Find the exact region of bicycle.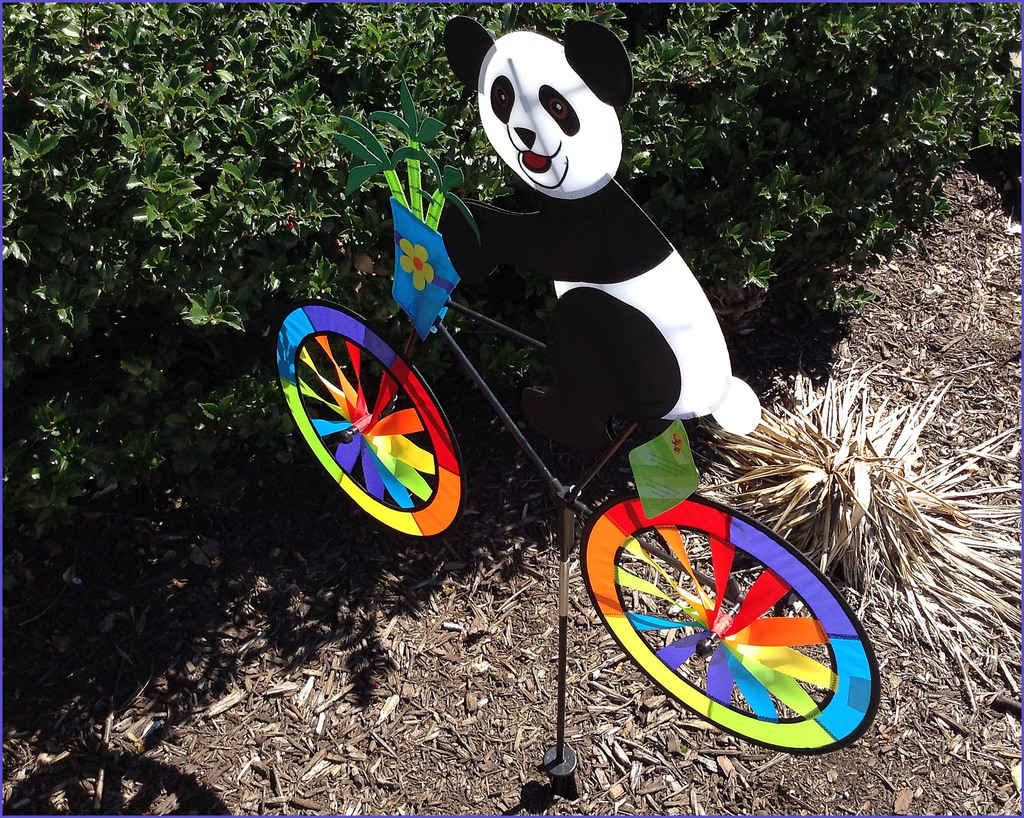
Exact region: left=278, top=181, right=883, bottom=758.
